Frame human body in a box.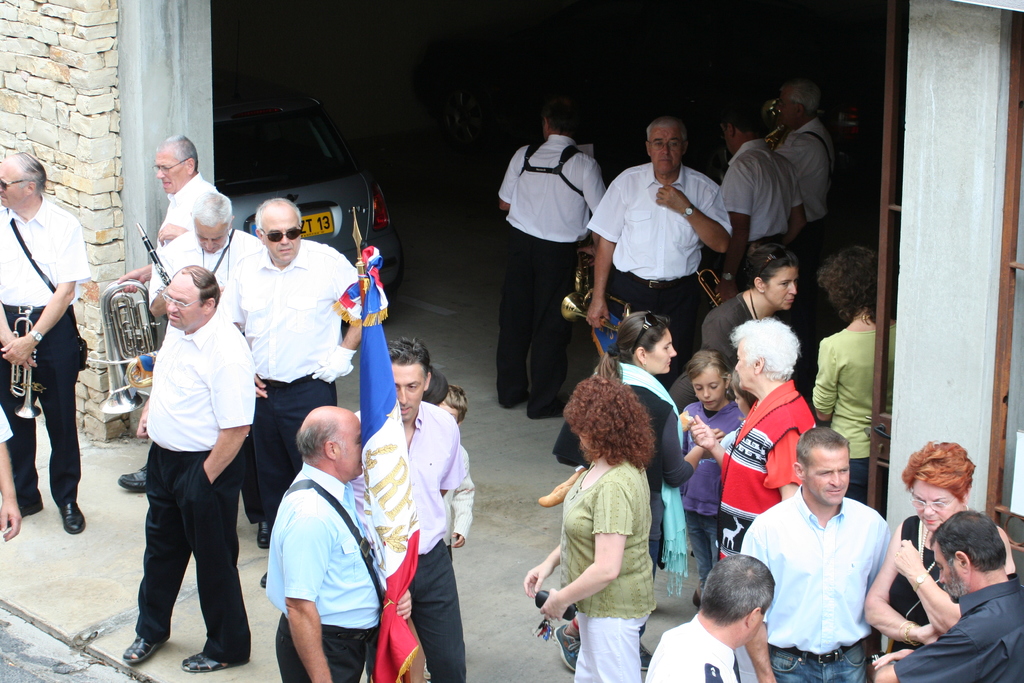
(812,240,897,501).
